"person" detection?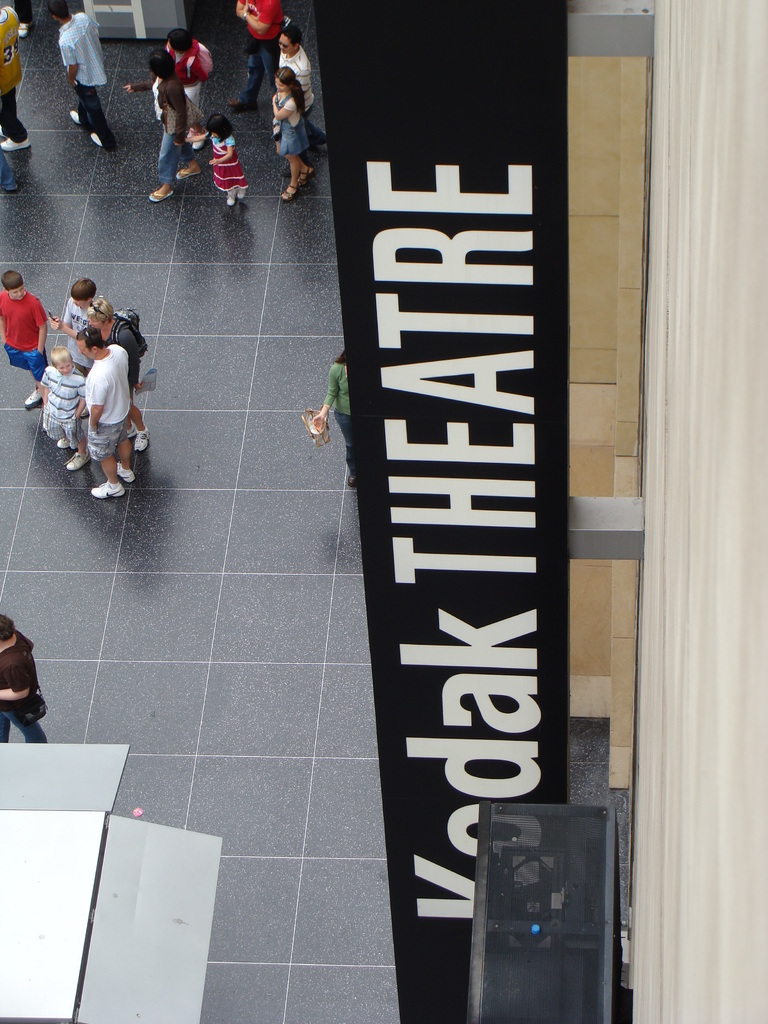
crop(226, 0, 291, 111)
